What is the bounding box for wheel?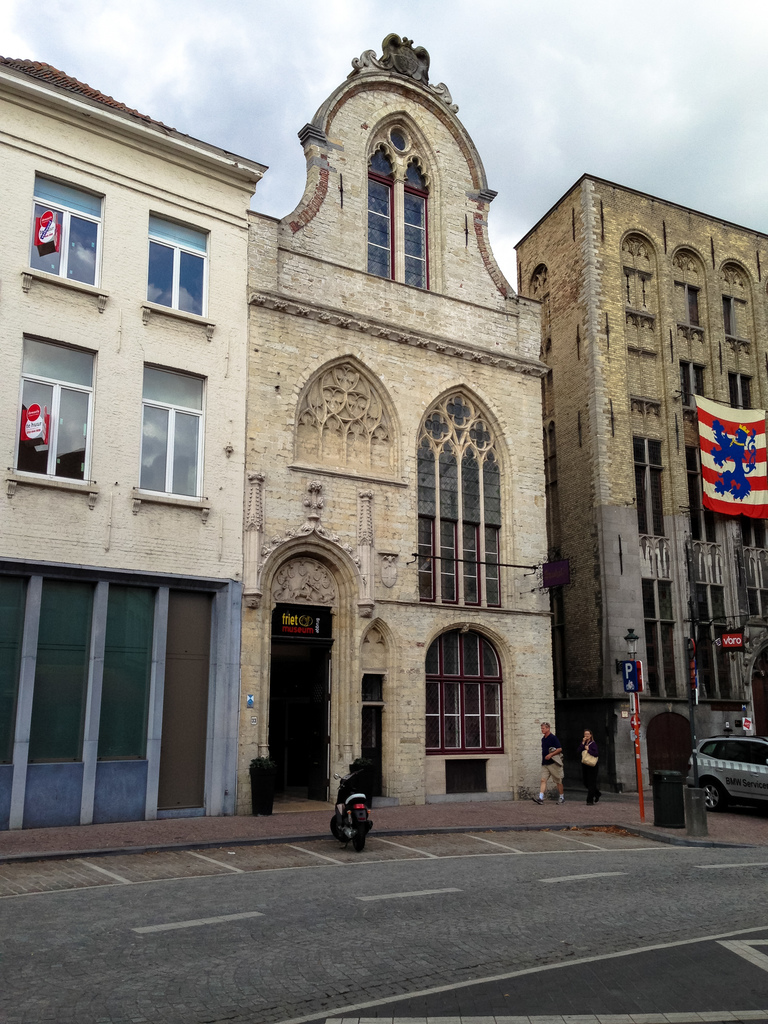
Rect(703, 781, 724, 814).
